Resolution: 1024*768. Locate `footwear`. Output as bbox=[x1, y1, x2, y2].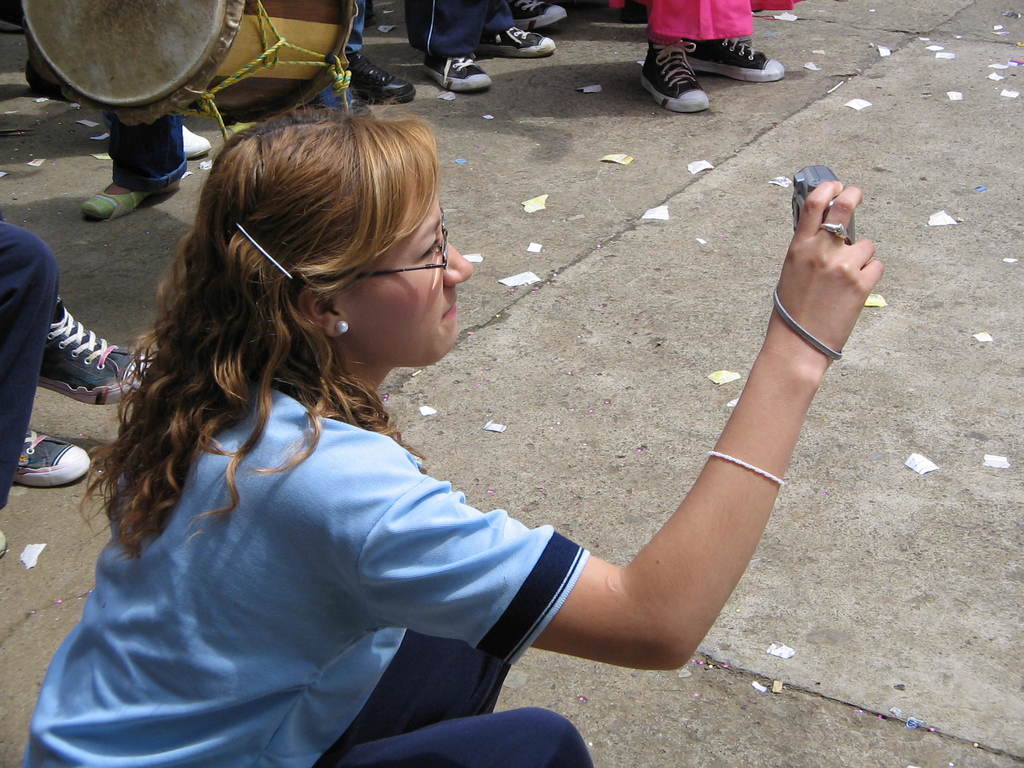
bbox=[678, 40, 783, 83].
